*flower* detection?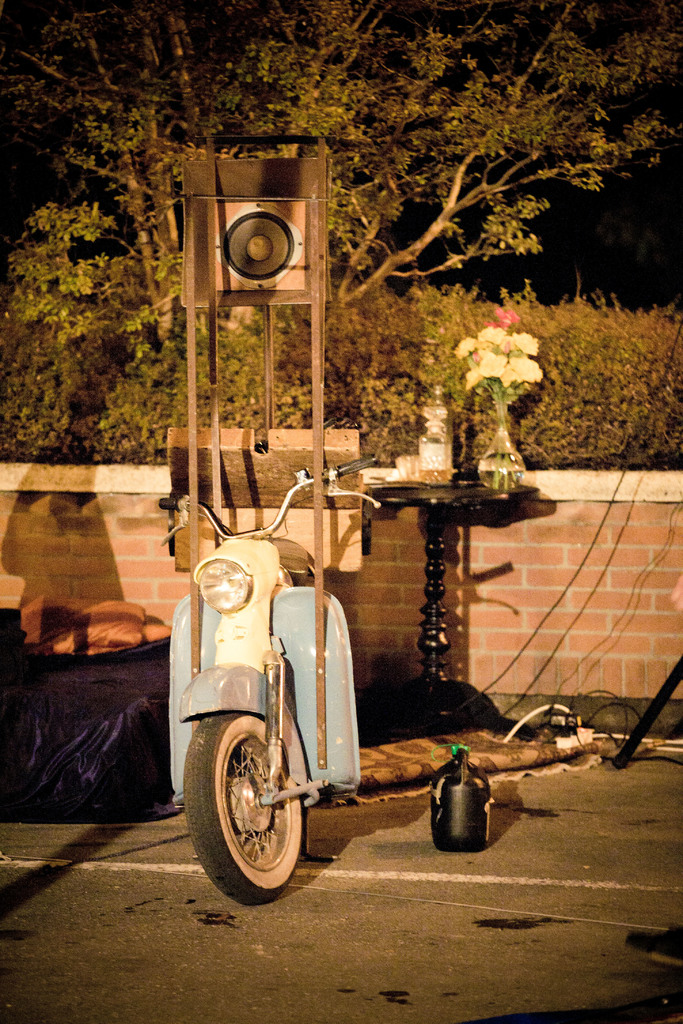
pyautogui.locateOnScreen(470, 323, 509, 347)
